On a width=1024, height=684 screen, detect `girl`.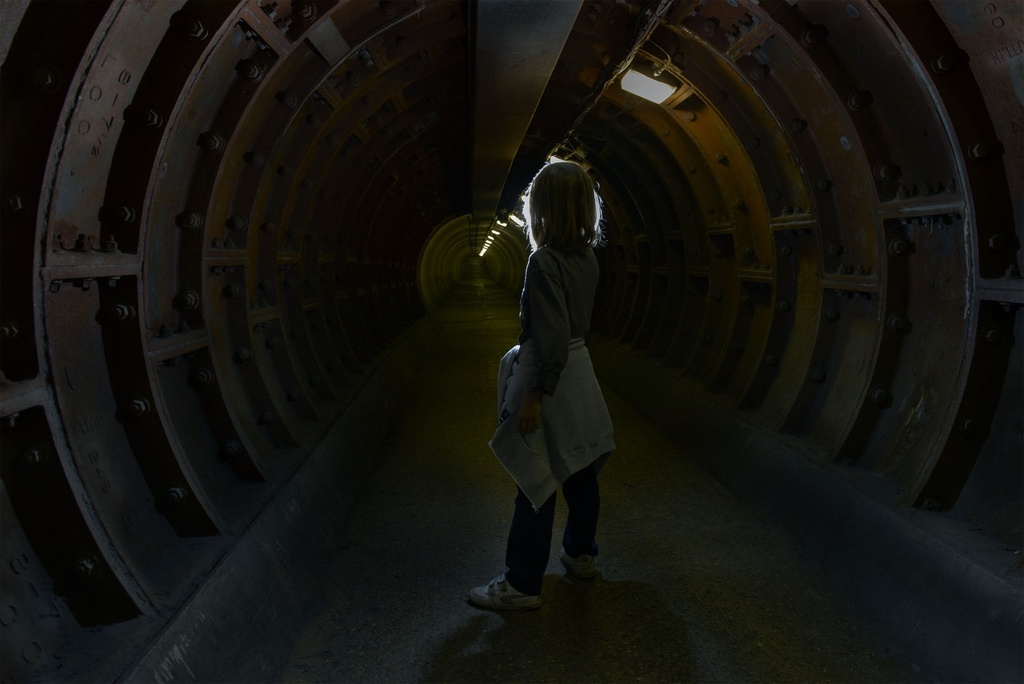
bbox=[463, 156, 620, 603].
